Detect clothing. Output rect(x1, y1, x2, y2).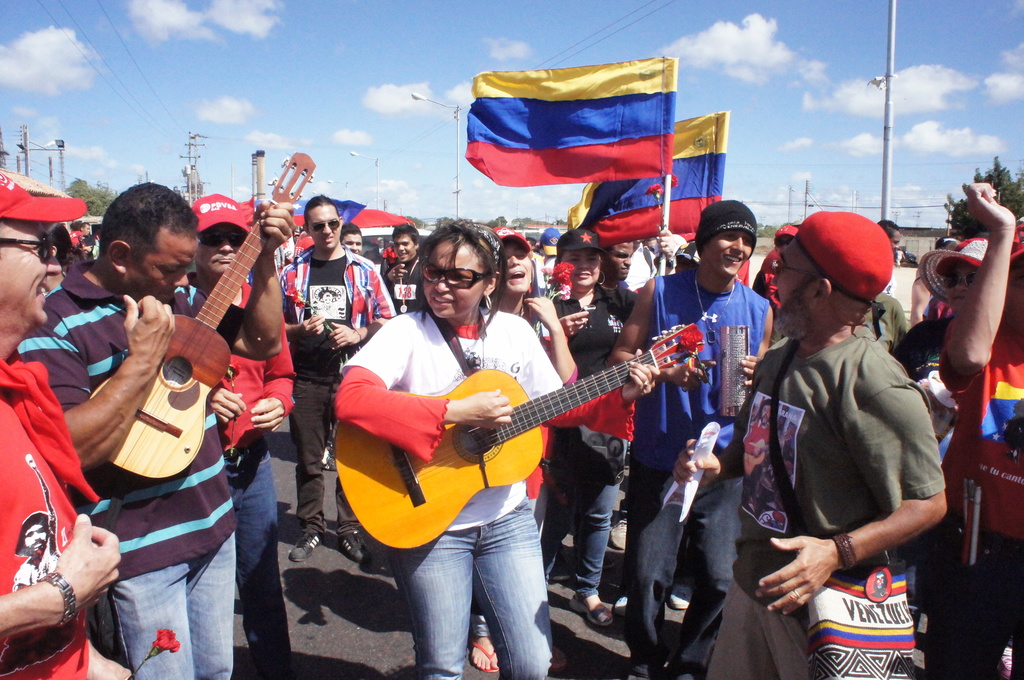
rect(0, 352, 88, 679).
